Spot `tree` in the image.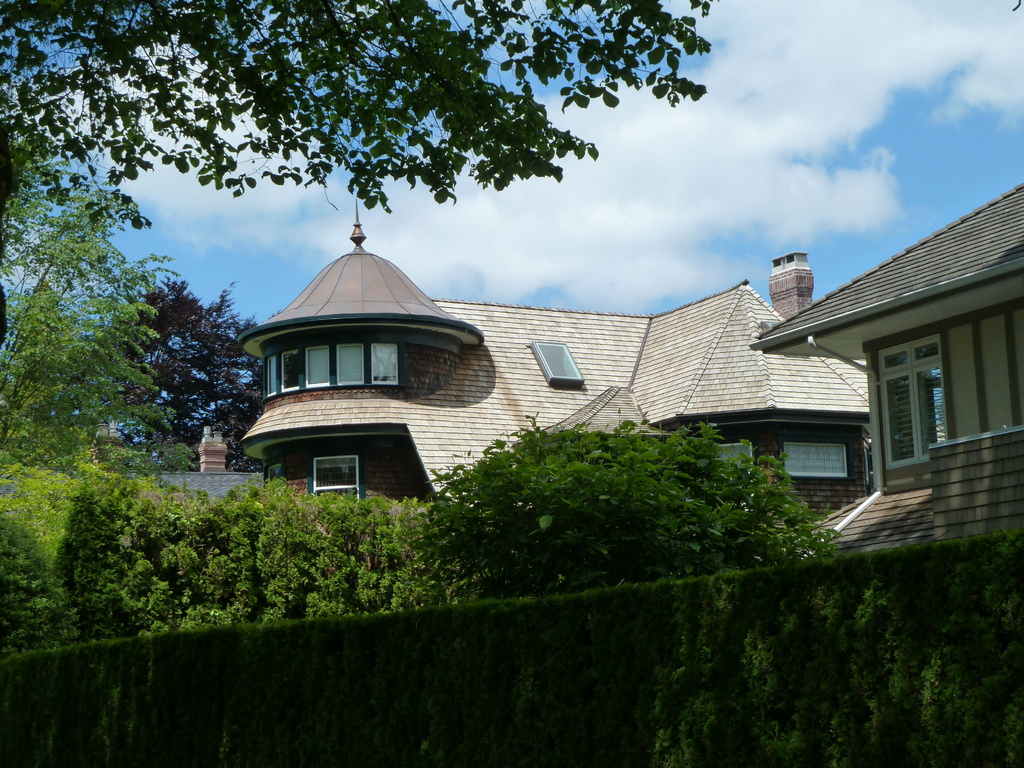
`tree` found at BBox(0, 0, 721, 365).
